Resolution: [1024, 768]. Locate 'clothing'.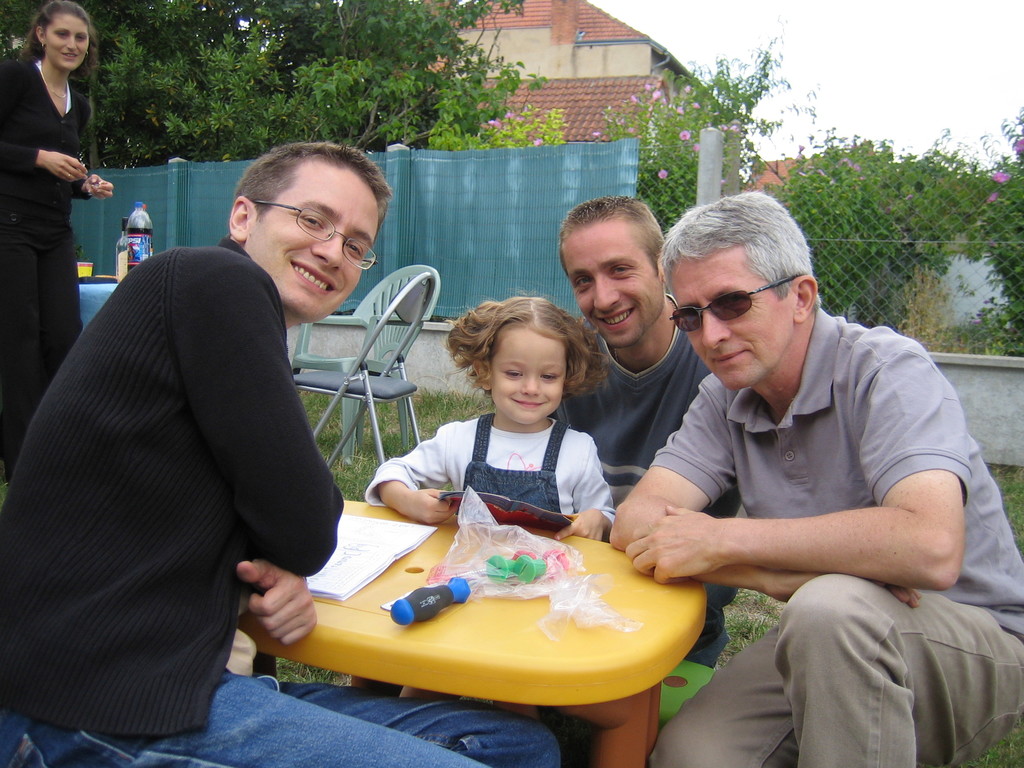
652 298 1023 767.
